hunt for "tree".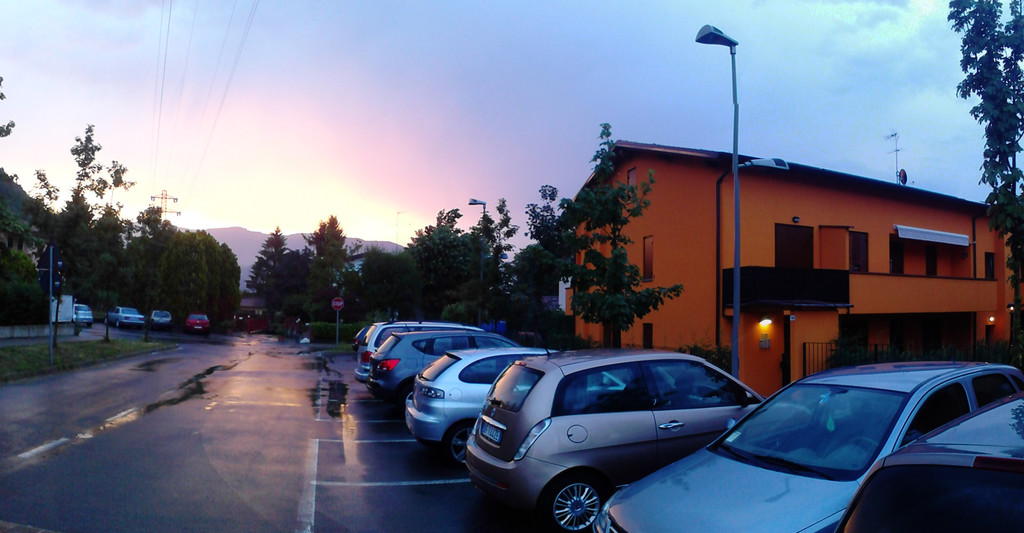
Hunted down at [300, 218, 365, 323].
